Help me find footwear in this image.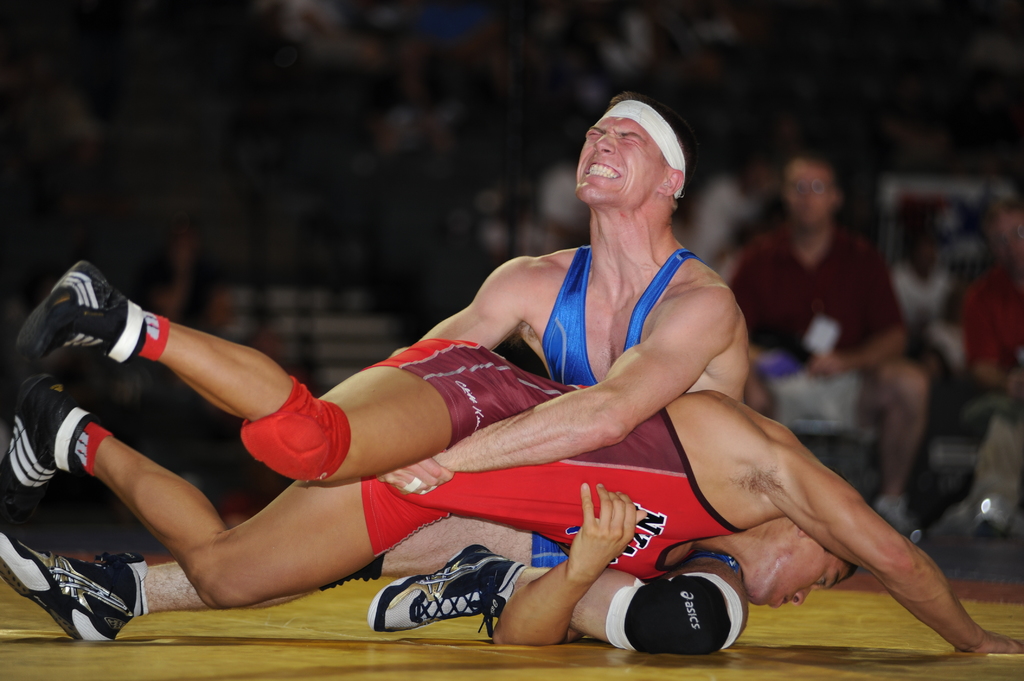
Found it: BBox(365, 544, 529, 633).
